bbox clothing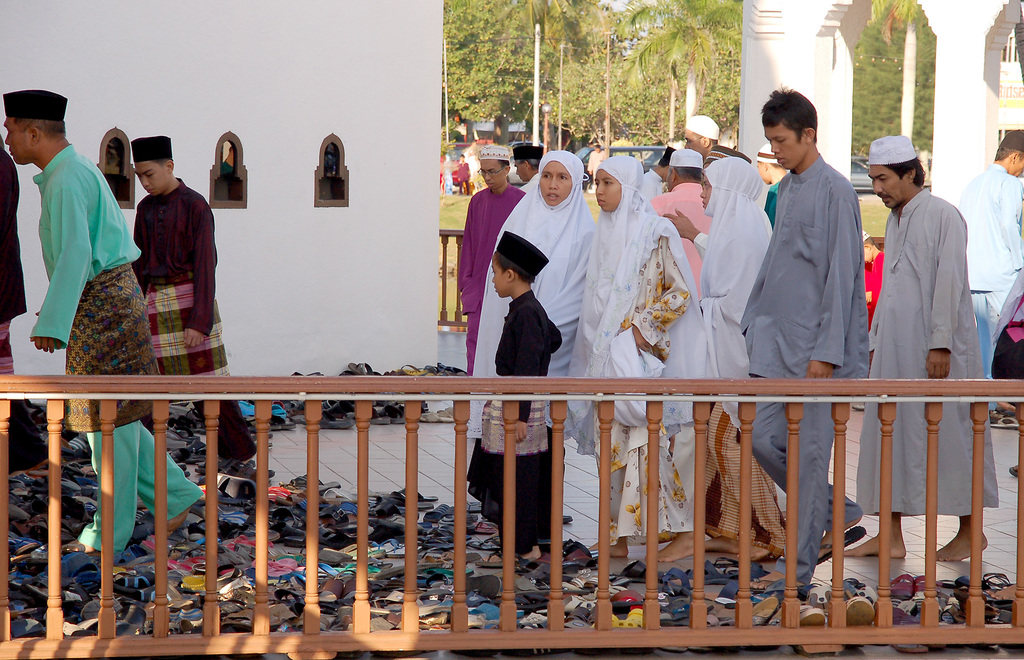
left=63, top=422, right=199, bottom=565
